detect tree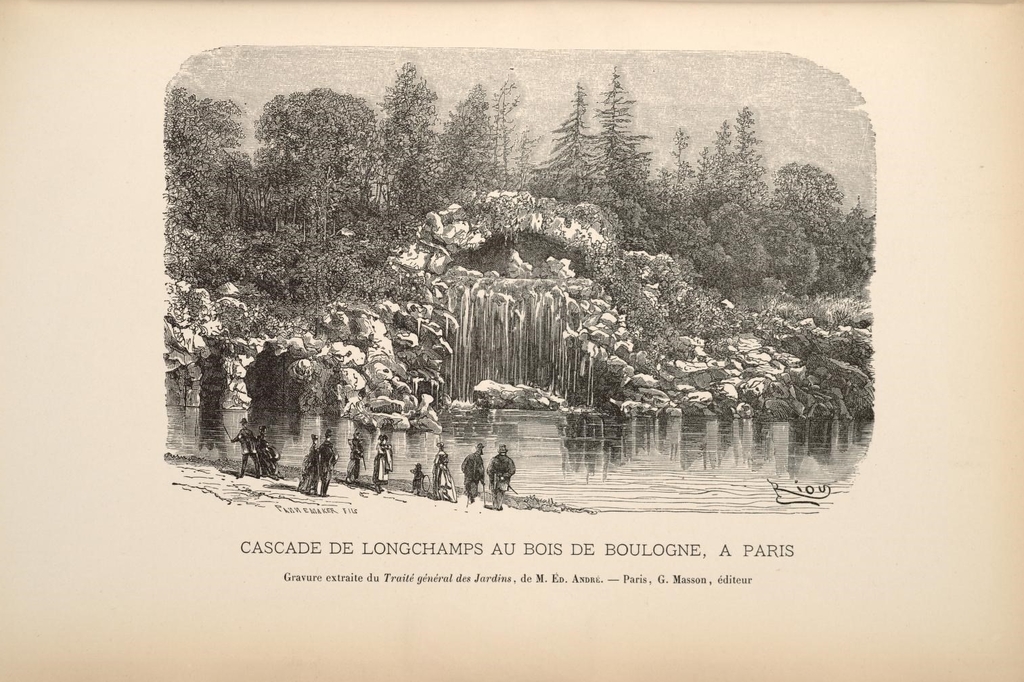
445, 74, 504, 210
